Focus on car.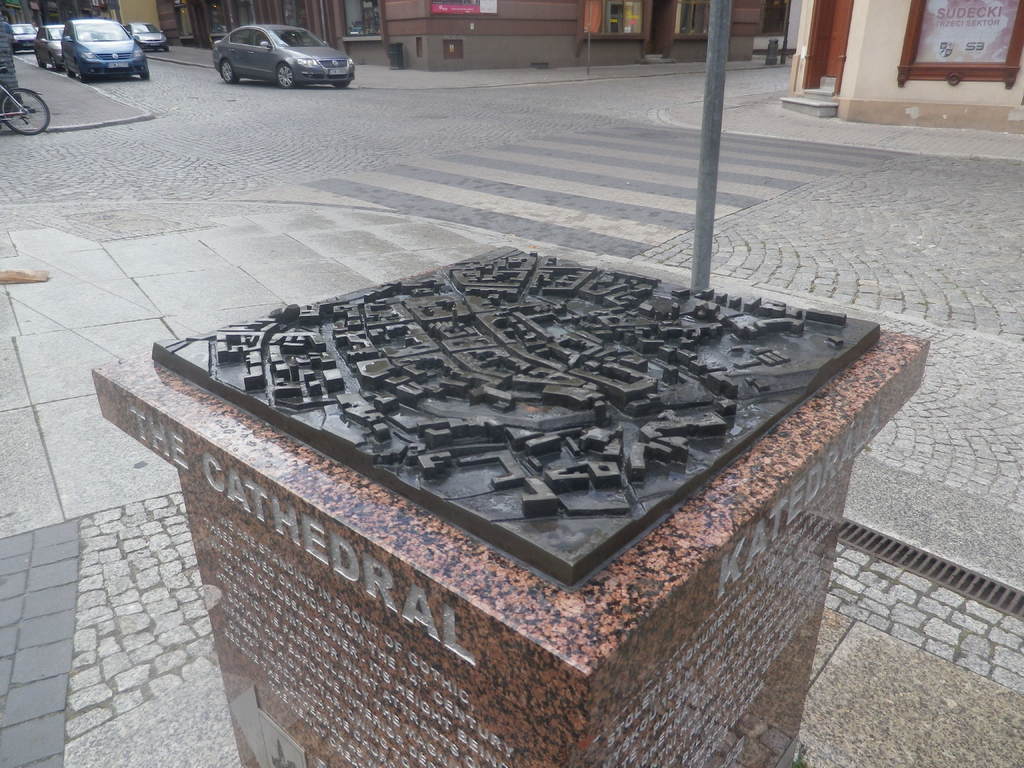
Focused at [left=32, top=24, right=63, bottom=74].
